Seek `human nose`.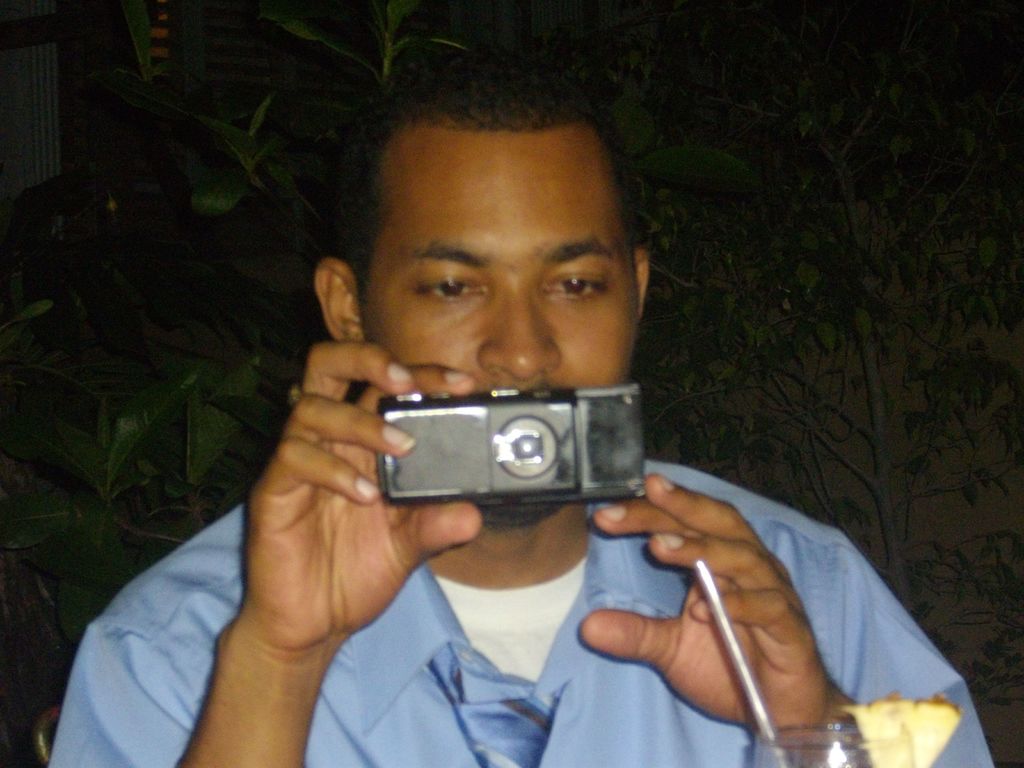
474/287/563/381.
